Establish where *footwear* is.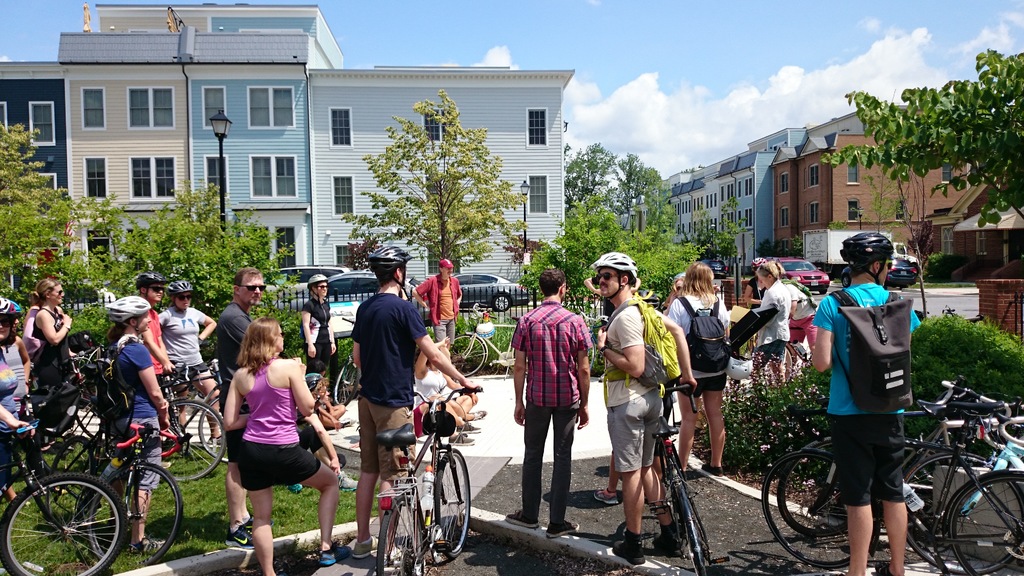
Established at detection(546, 518, 580, 540).
